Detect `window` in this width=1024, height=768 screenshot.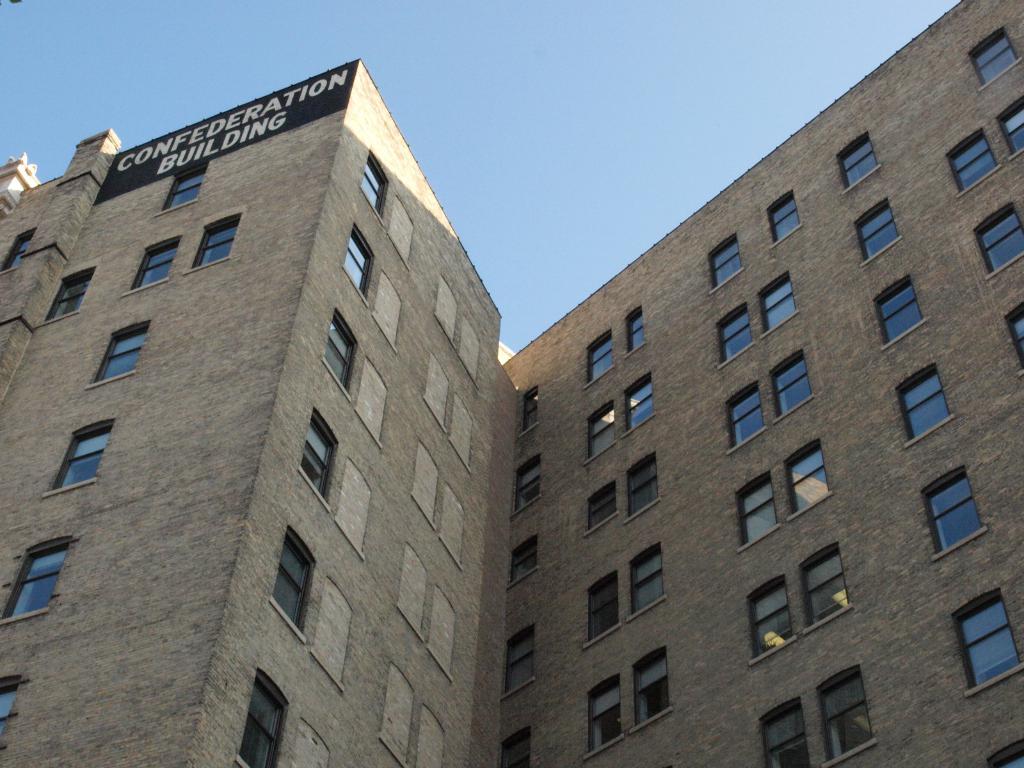
Detection: [321, 302, 363, 400].
